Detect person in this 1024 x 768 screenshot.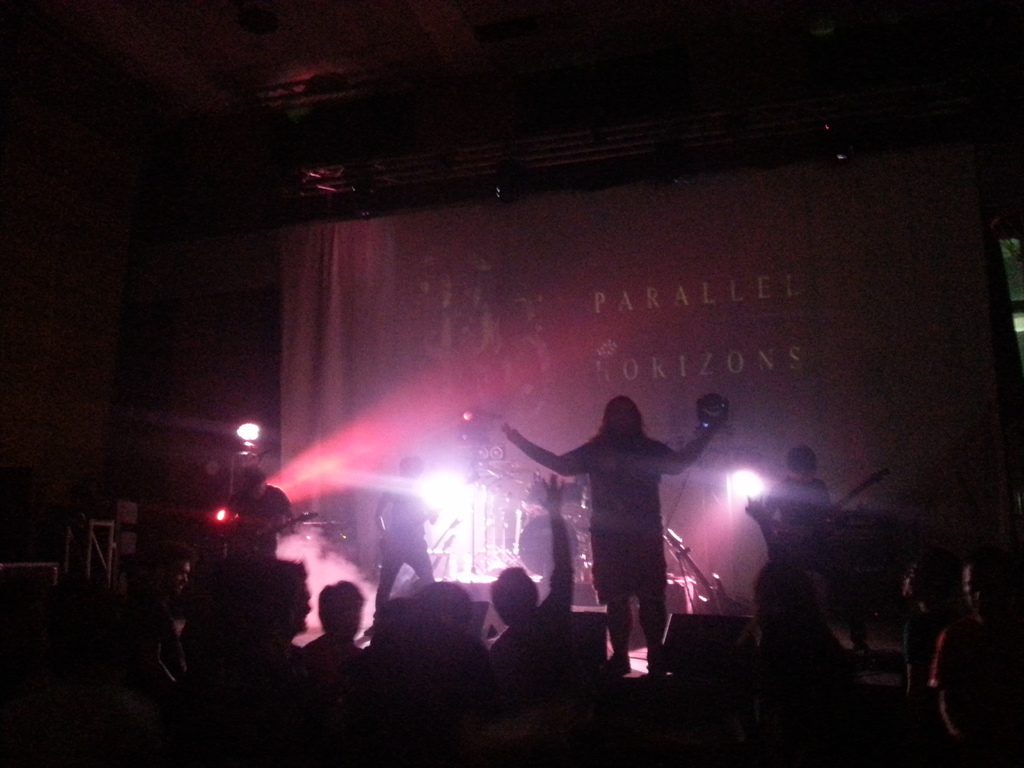
Detection: 486,467,588,671.
